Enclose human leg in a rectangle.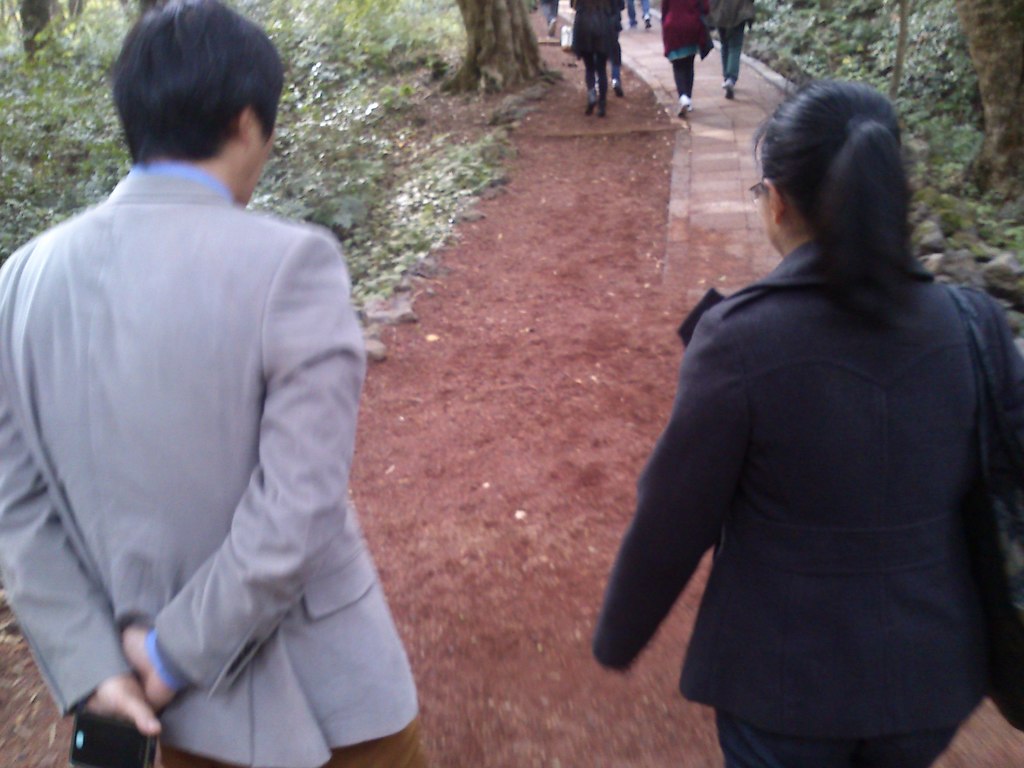
detection(847, 678, 970, 767).
